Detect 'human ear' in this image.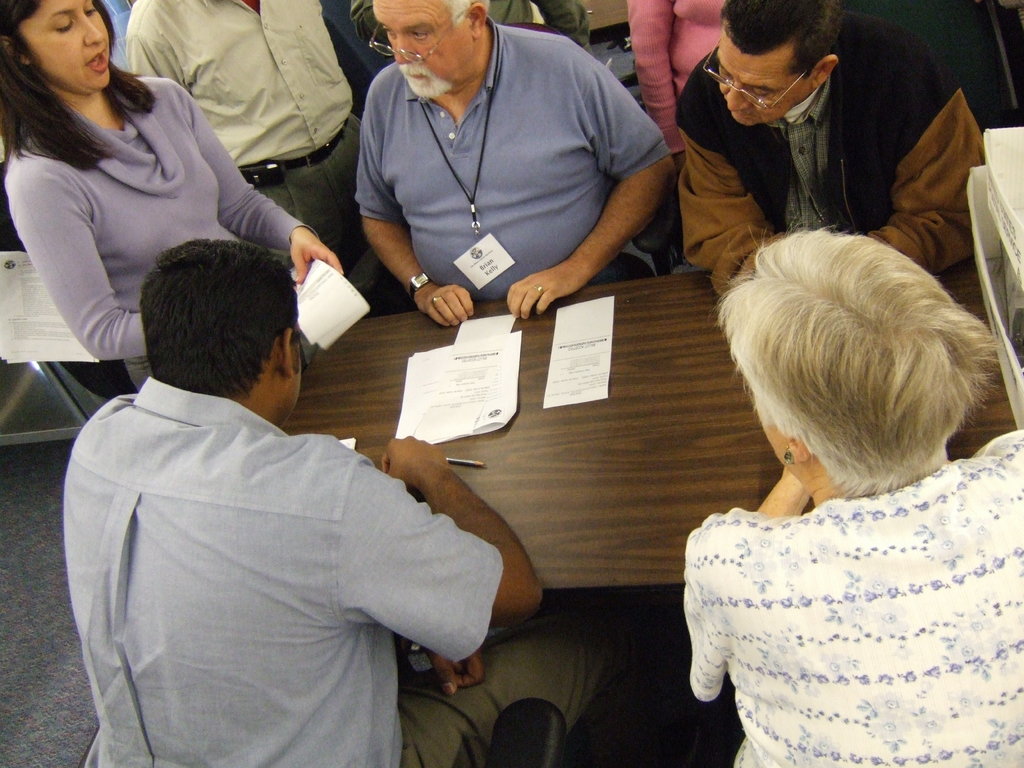
Detection: x1=784, y1=436, x2=809, y2=463.
